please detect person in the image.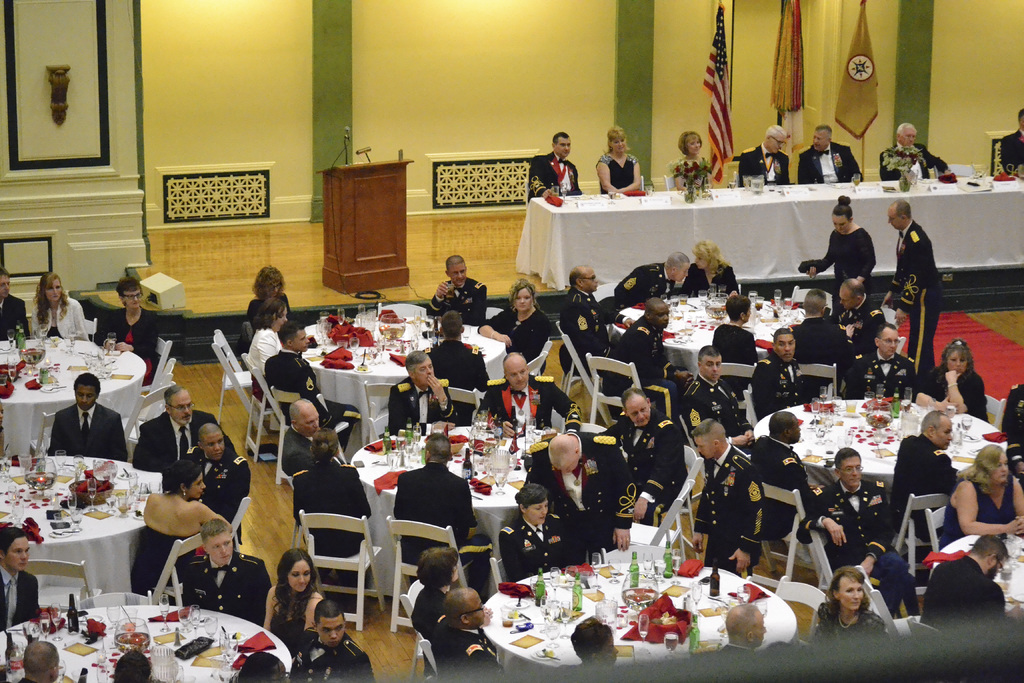
[left=49, top=380, right=123, bottom=457].
